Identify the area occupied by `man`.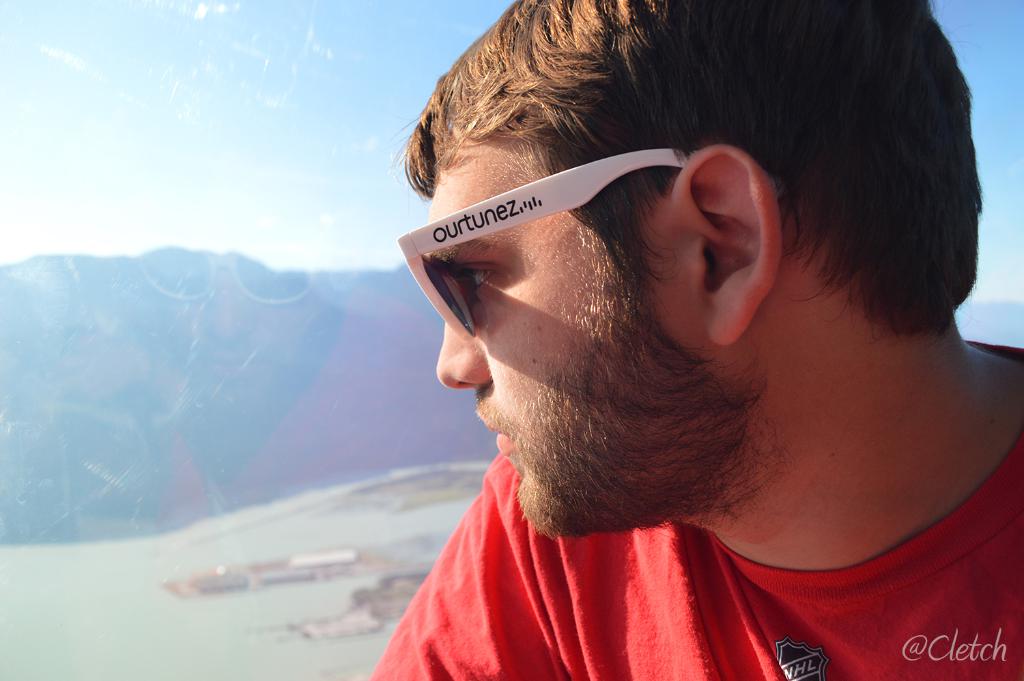
Area: bbox(362, 0, 1023, 680).
